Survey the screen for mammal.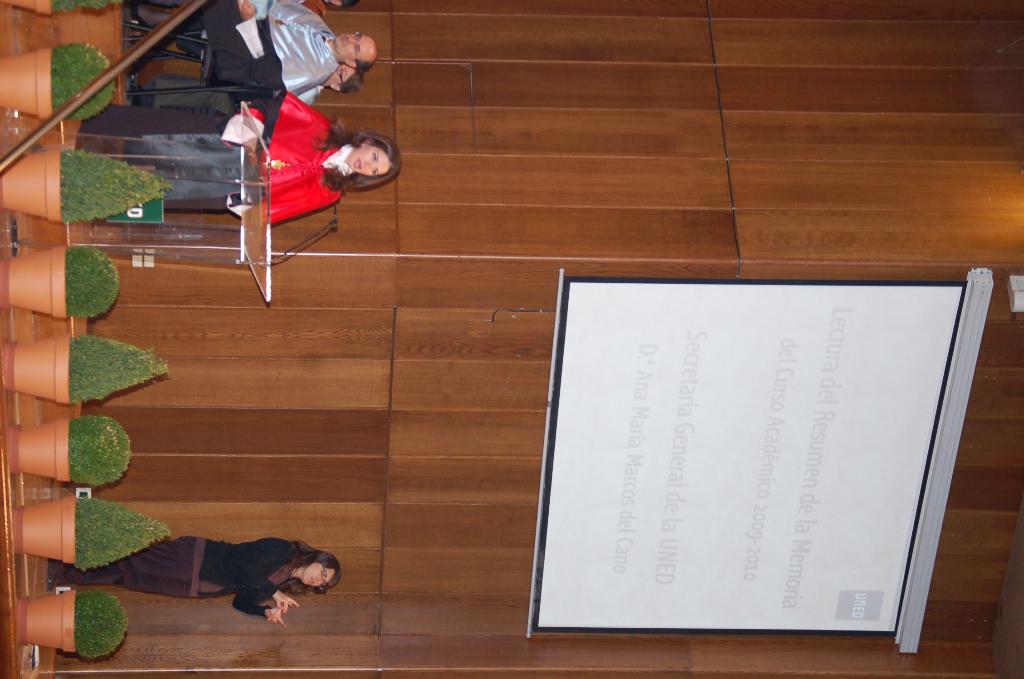
Survey found: (left=301, top=0, right=358, bottom=17).
